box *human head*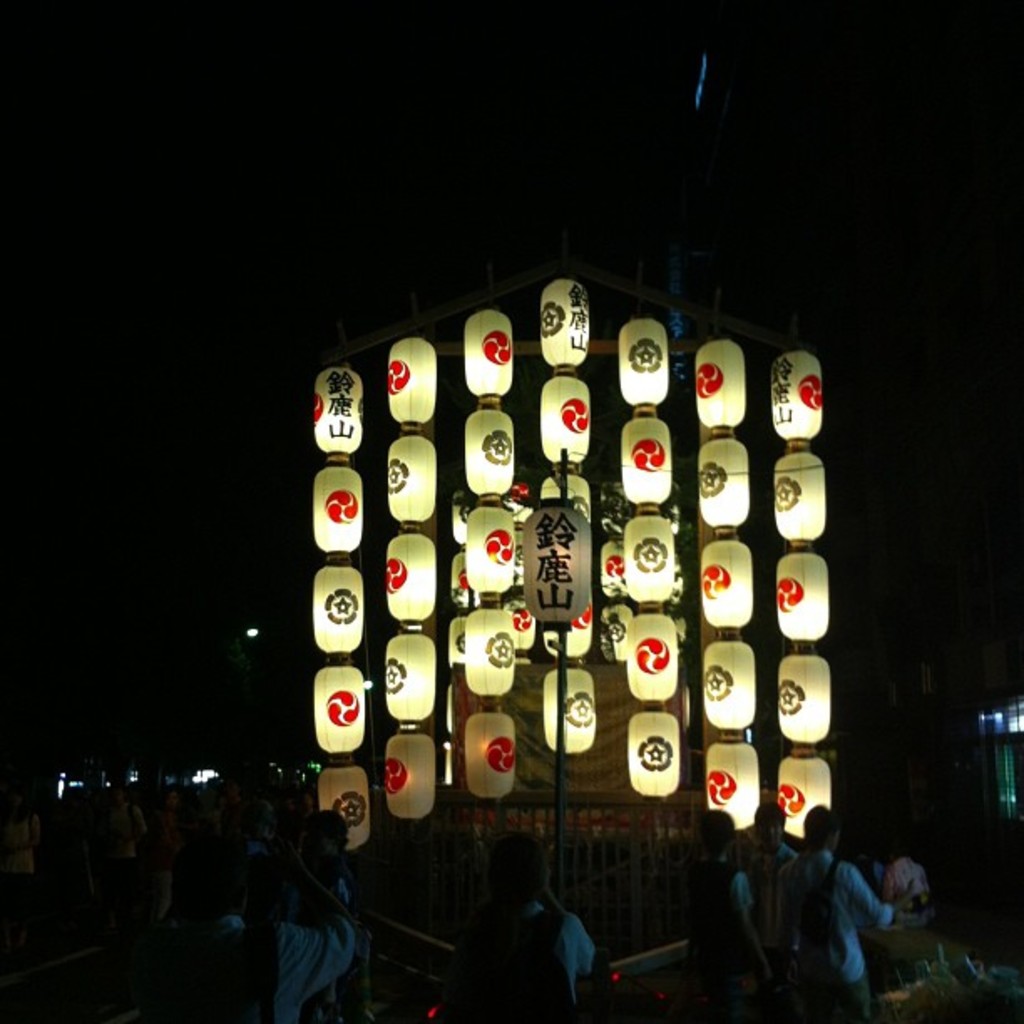
bbox=(755, 798, 790, 852)
